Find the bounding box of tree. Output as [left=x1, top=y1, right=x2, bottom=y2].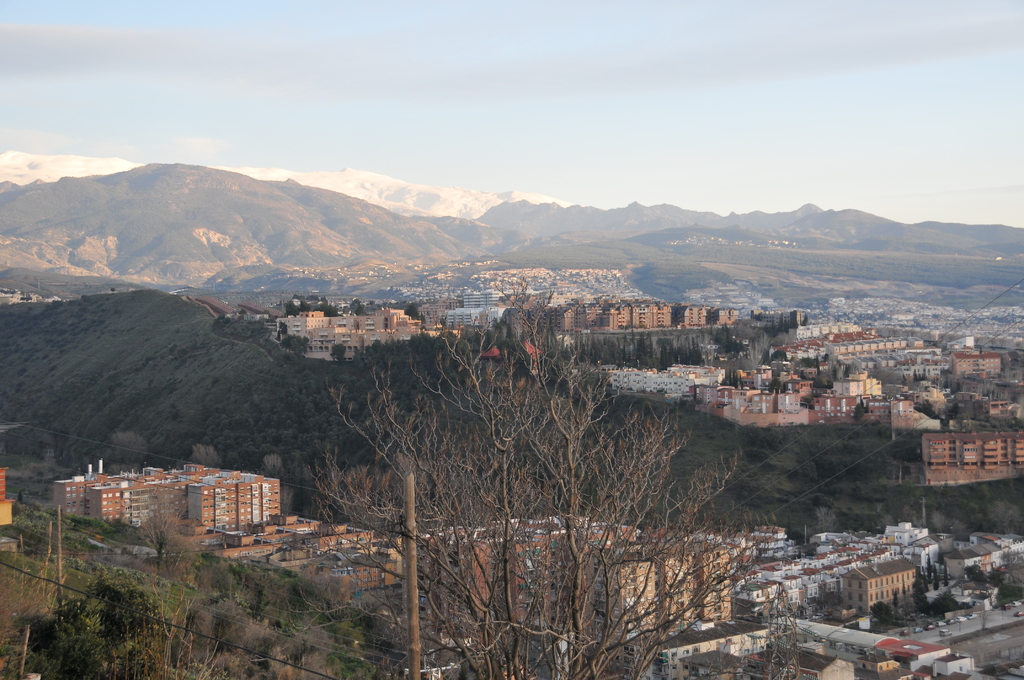
[left=932, top=587, right=962, bottom=613].
